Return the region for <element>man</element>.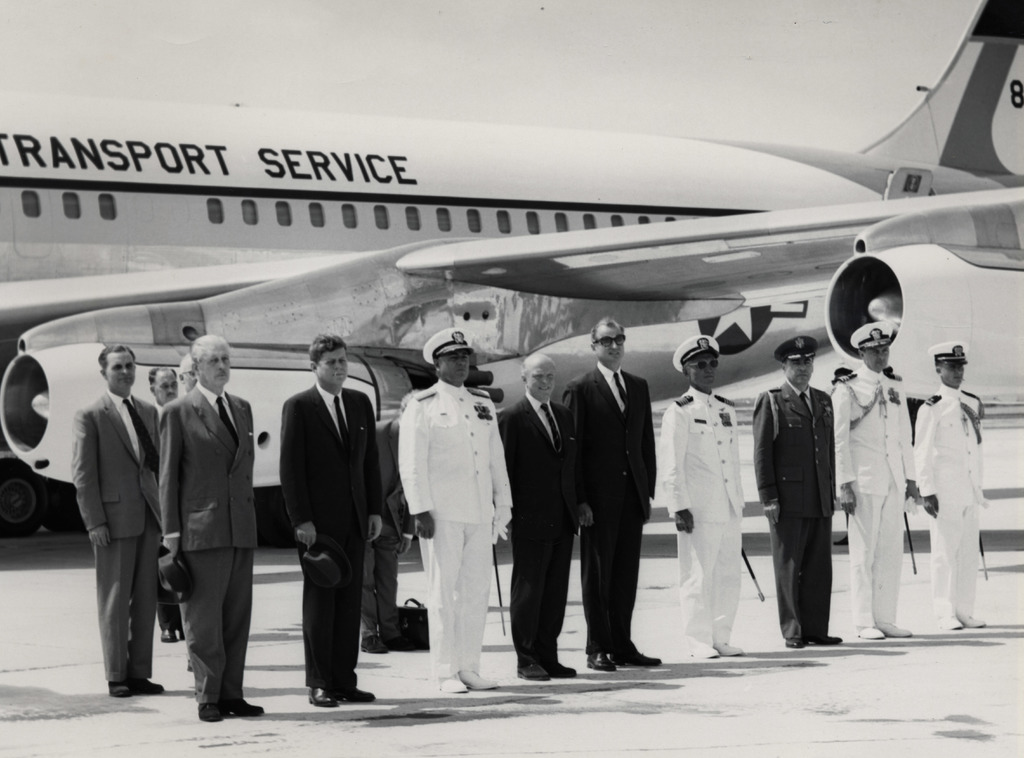
rect(141, 365, 180, 647).
